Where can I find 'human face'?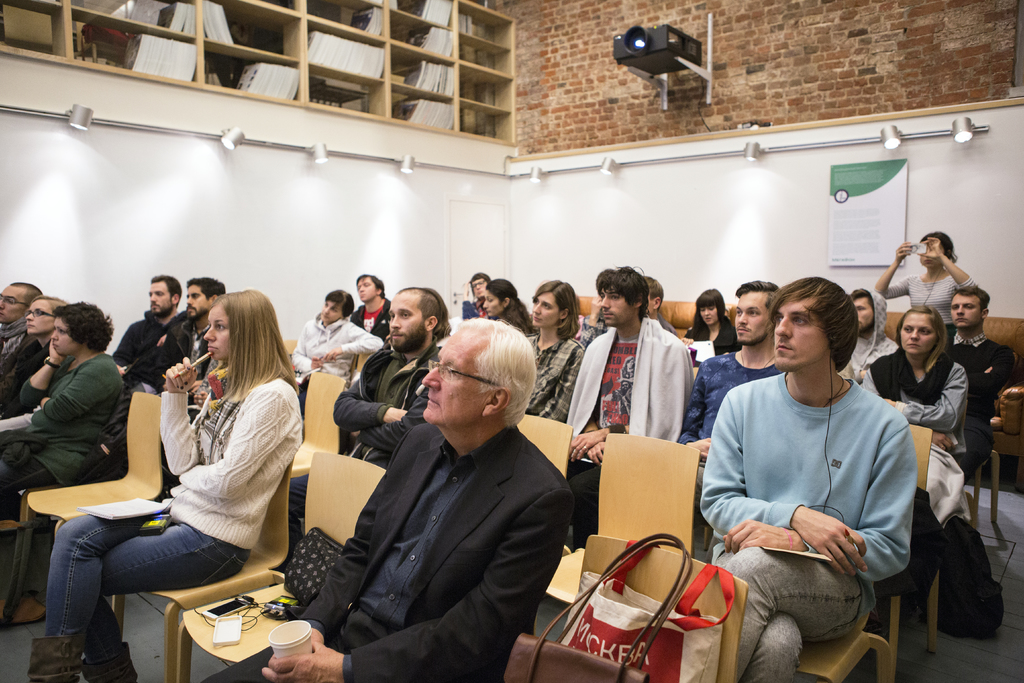
You can find it at [x1=192, y1=286, x2=212, y2=313].
